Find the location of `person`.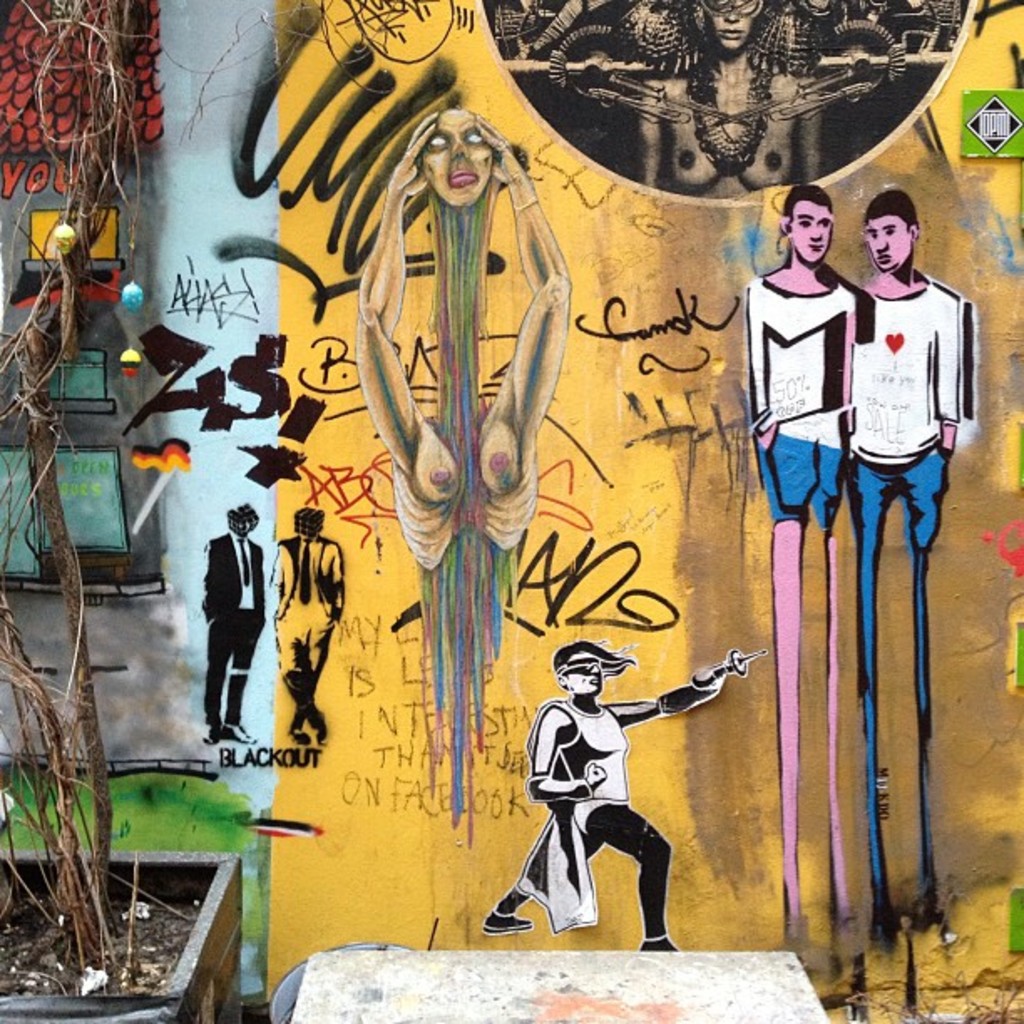
Location: [750,186,858,1019].
